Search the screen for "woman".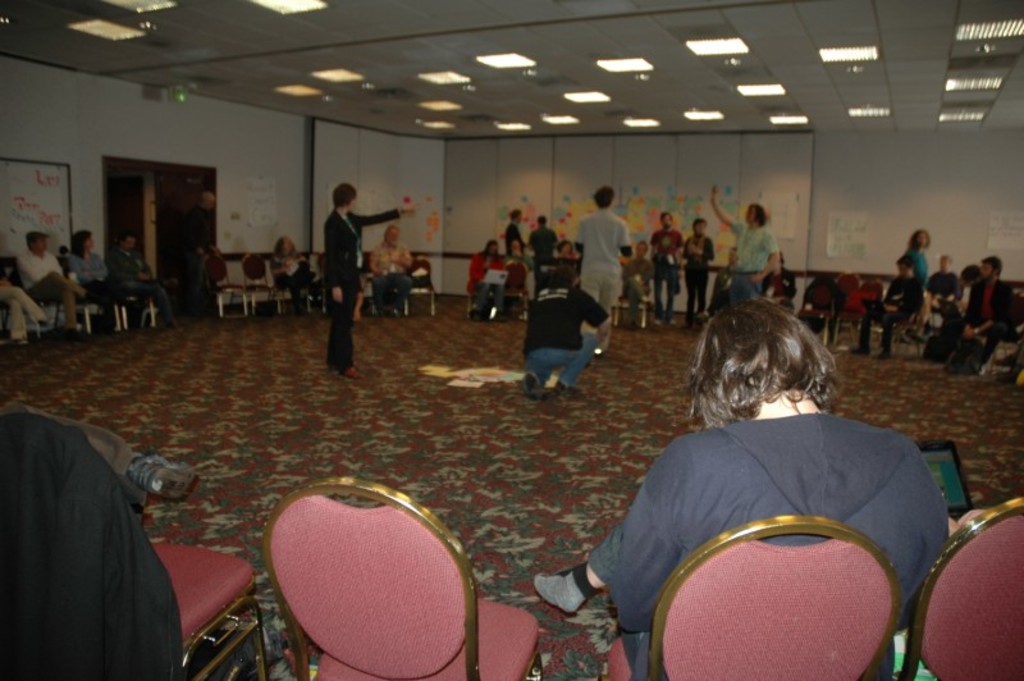
Found at detection(273, 236, 315, 321).
